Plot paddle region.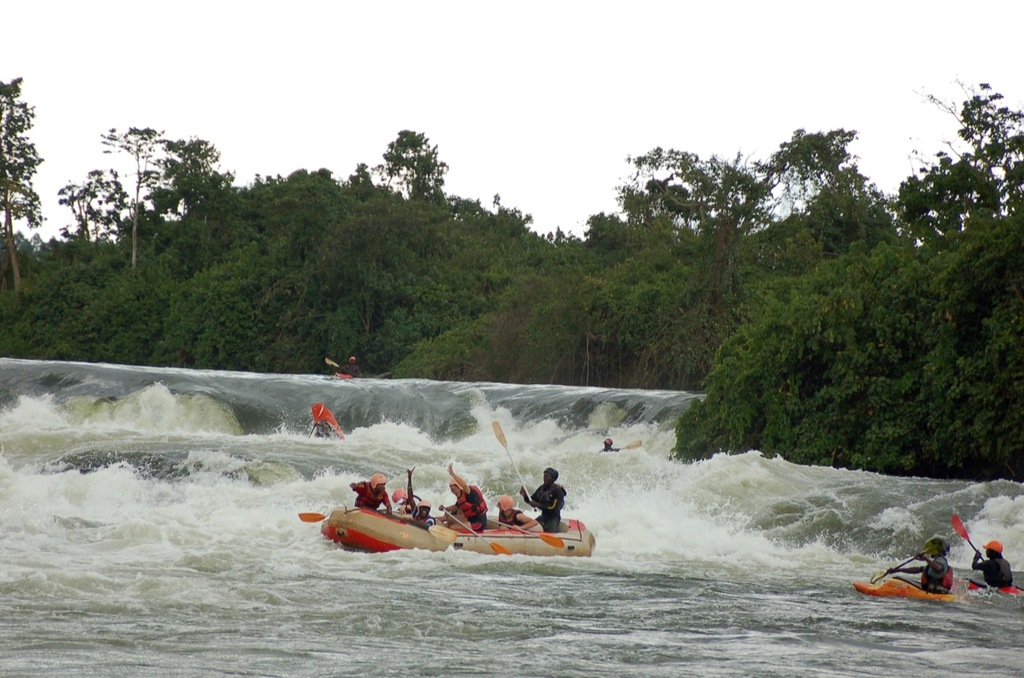
Plotted at [left=872, top=544, right=937, bottom=586].
